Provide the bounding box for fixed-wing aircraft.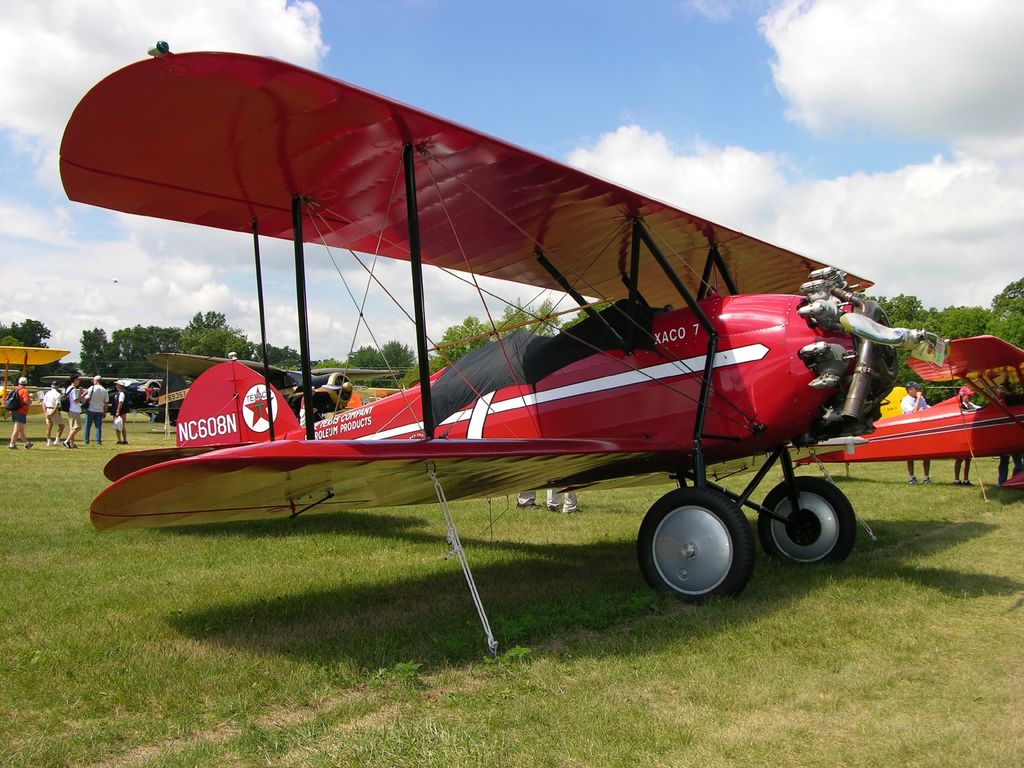
x1=797 y1=328 x2=1023 y2=488.
